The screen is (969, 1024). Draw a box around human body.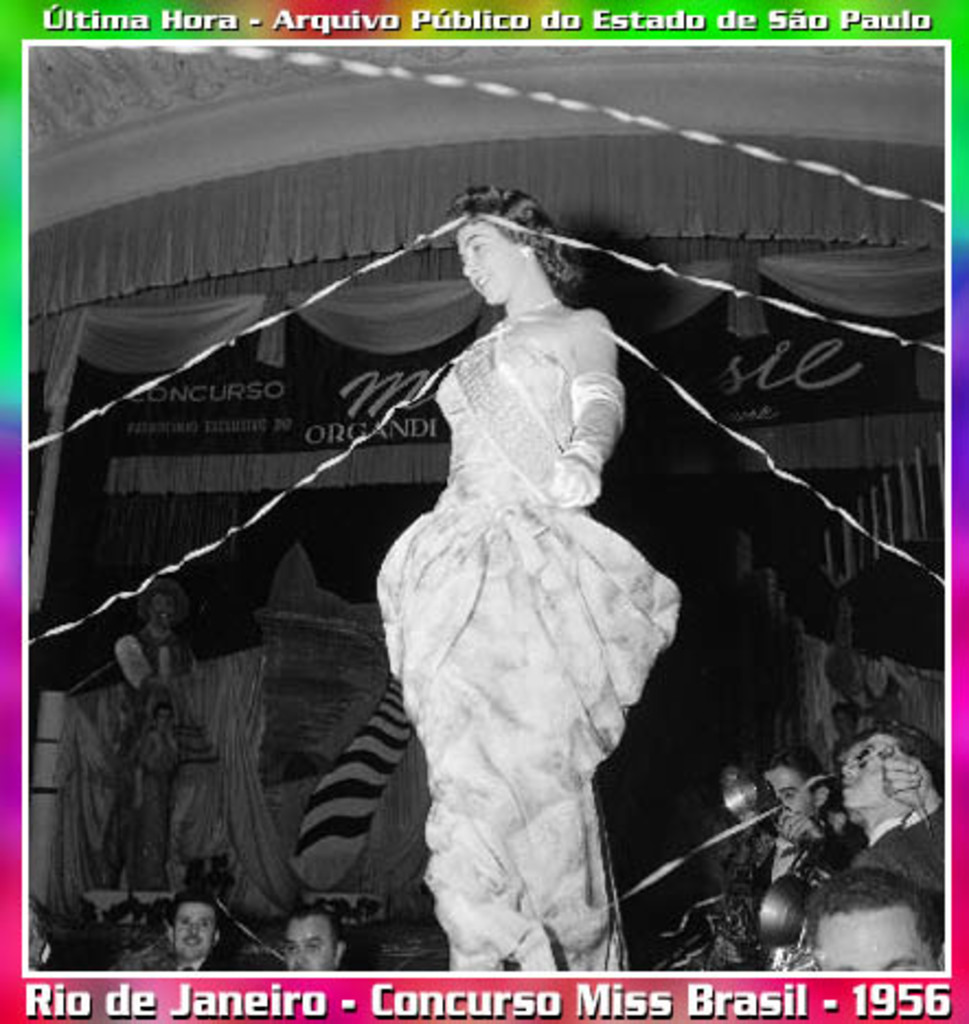
crop(298, 149, 706, 976).
